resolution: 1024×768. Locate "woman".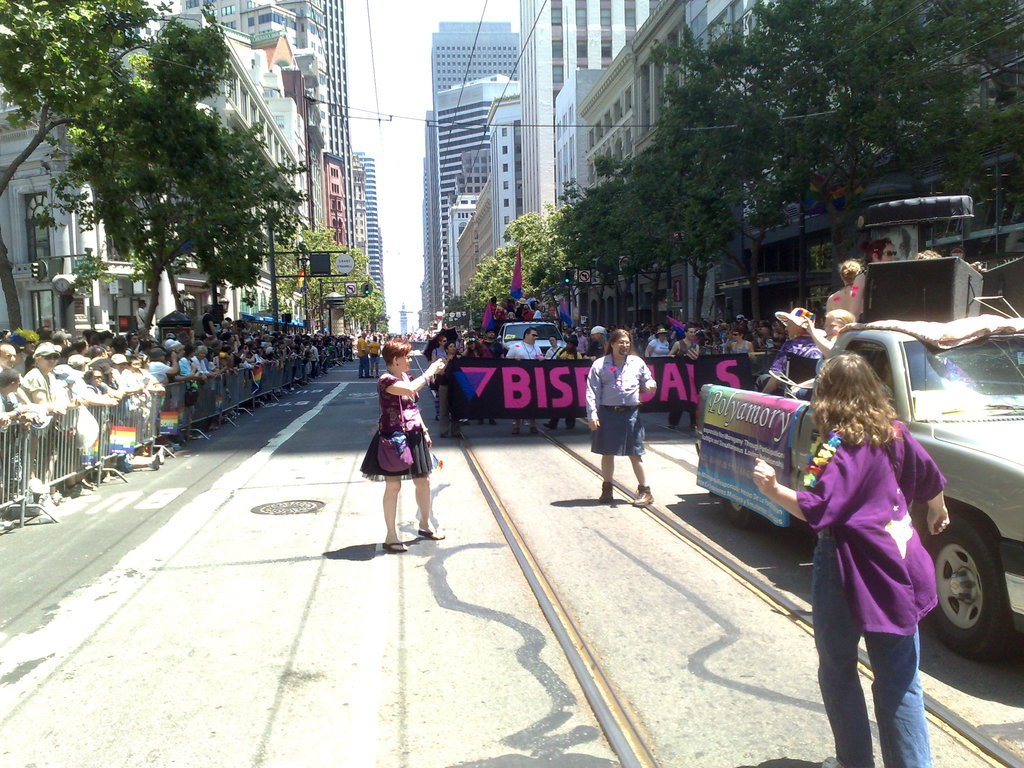
box=[794, 324, 957, 751].
